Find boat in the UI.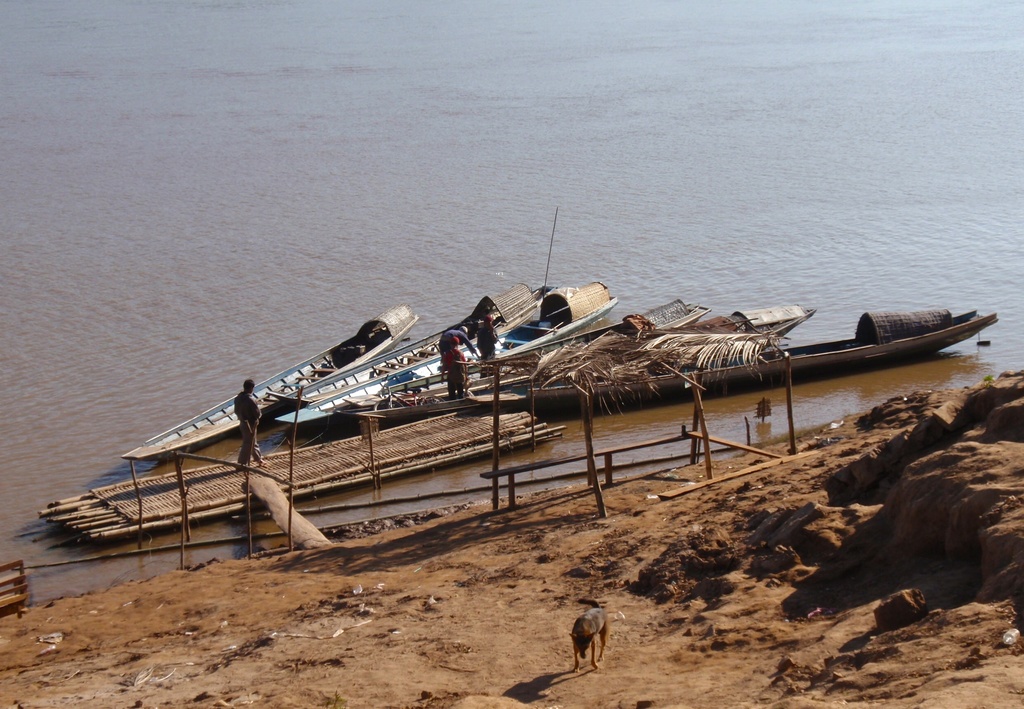
UI element at [125,303,417,472].
